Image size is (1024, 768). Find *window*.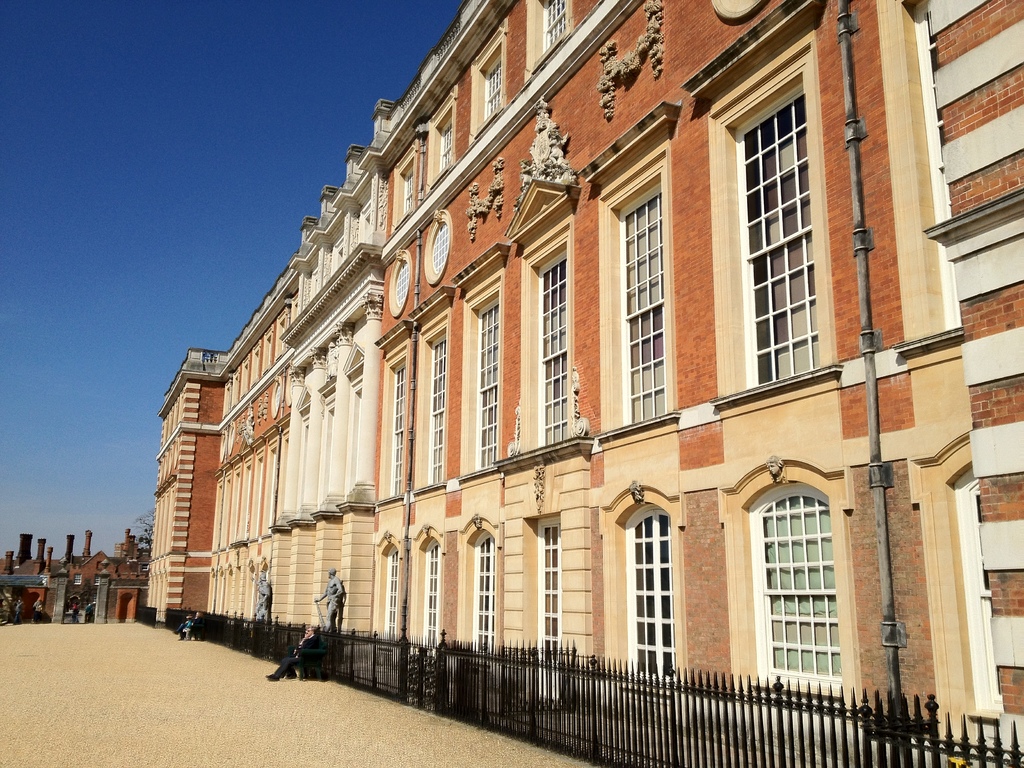
(952, 468, 997, 712).
